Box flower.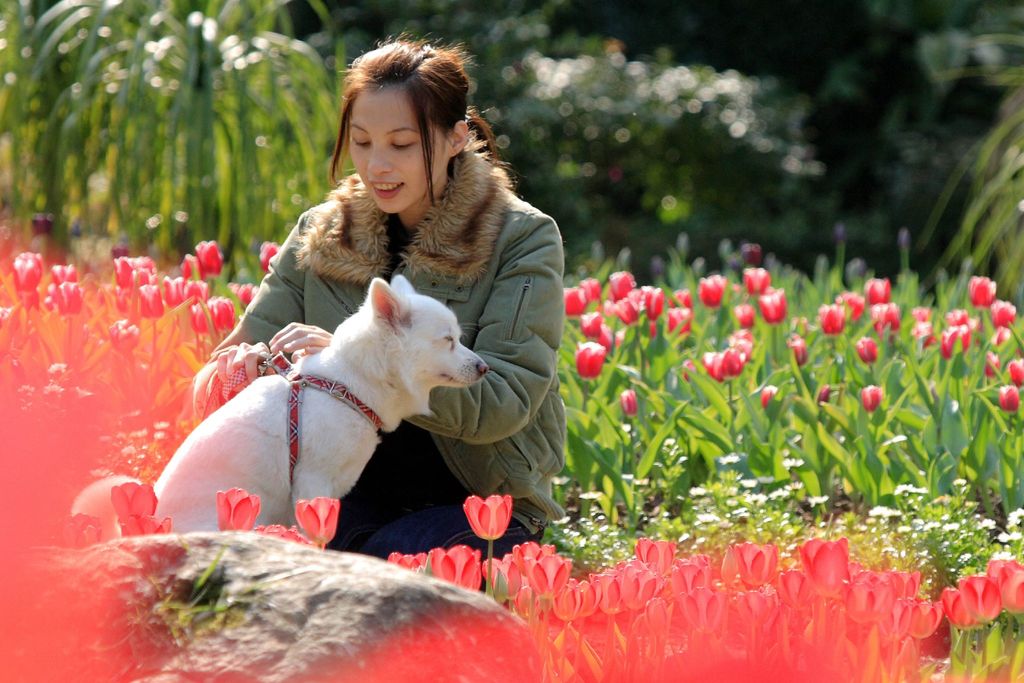
(1010, 357, 1023, 386).
